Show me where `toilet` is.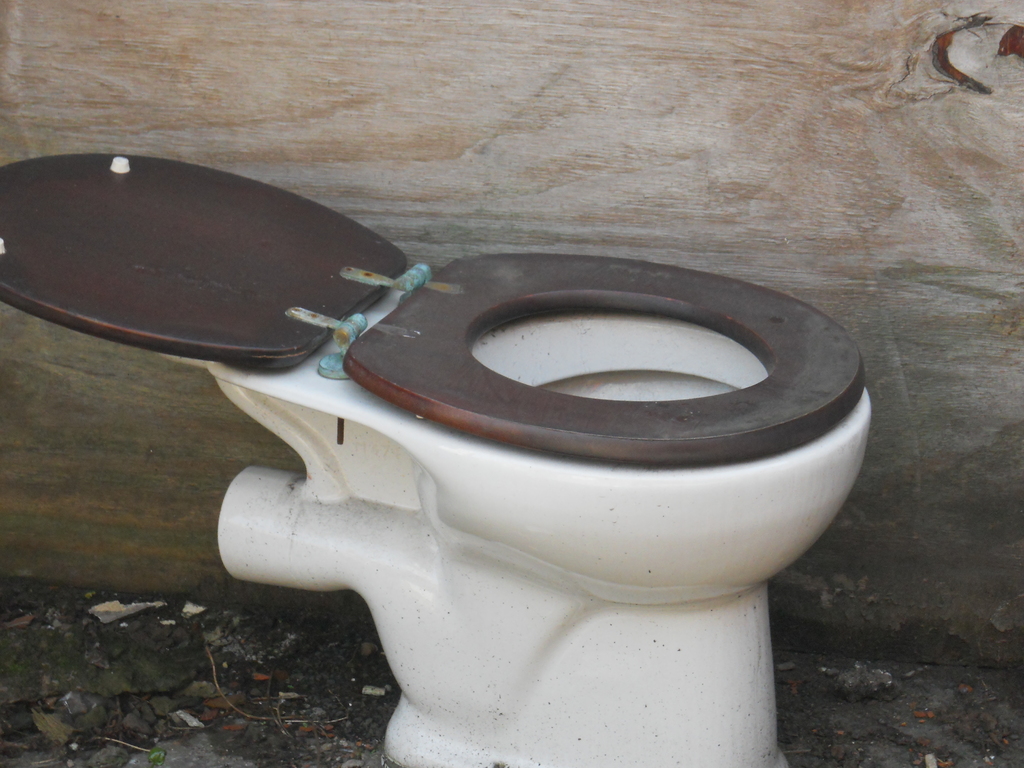
`toilet` is at 28 192 918 746.
